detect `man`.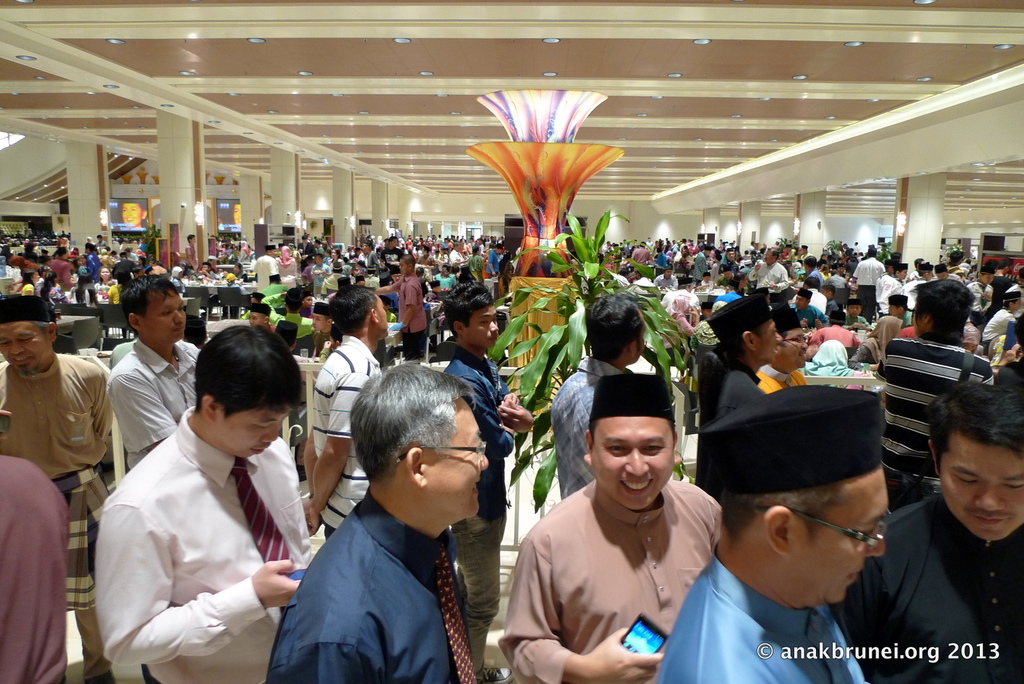
Detected at locate(305, 287, 389, 541).
